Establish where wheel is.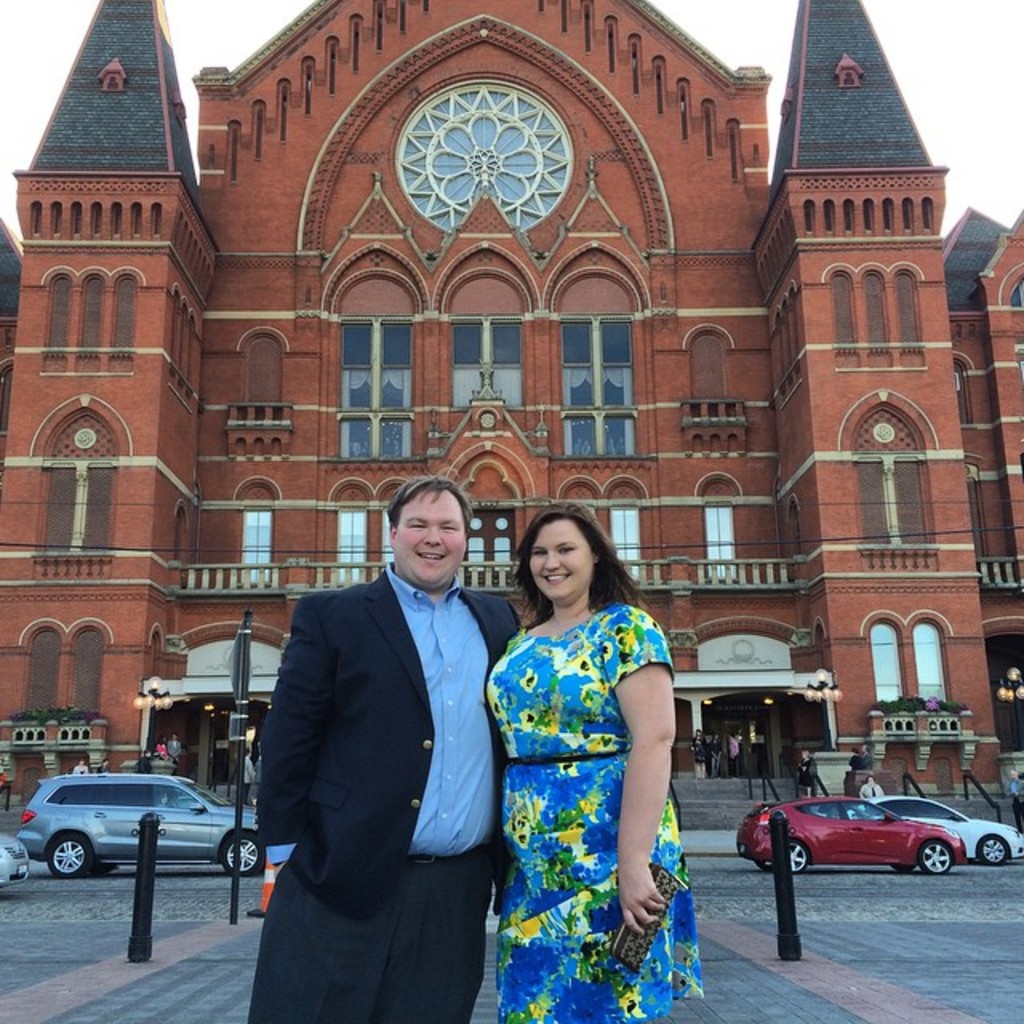
Established at (974,835,1010,866).
